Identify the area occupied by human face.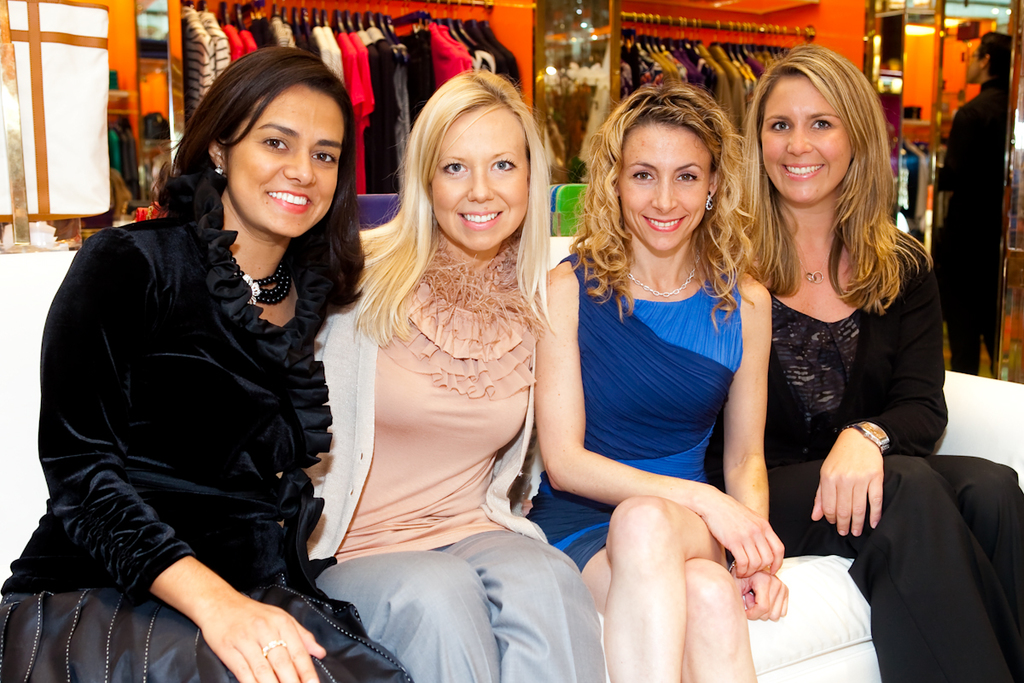
Area: bbox=[620, 122, 716, 252].
